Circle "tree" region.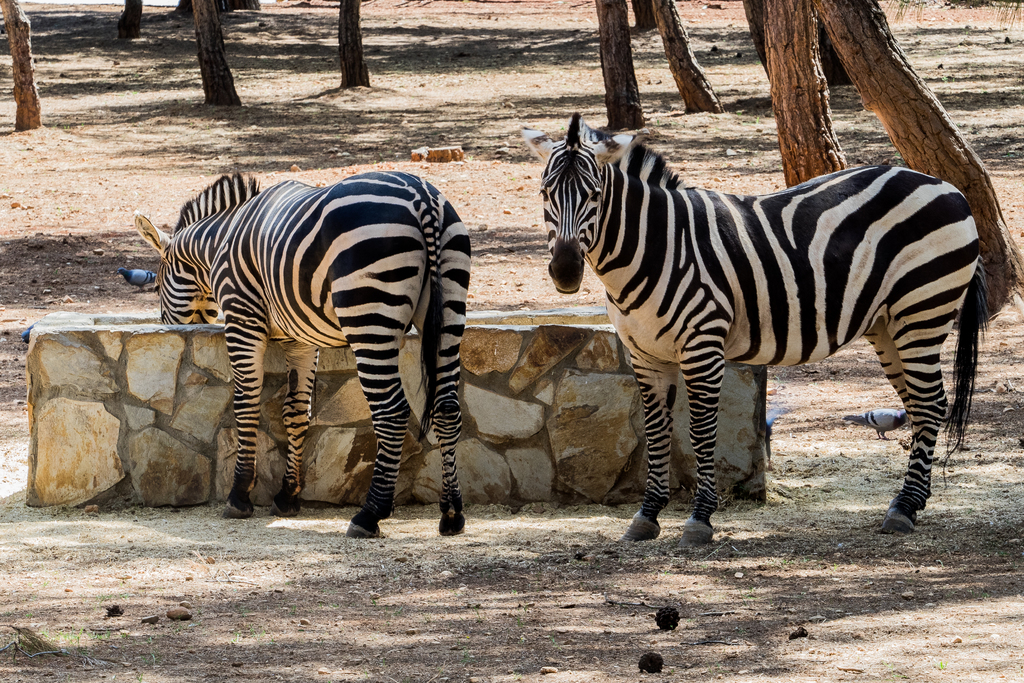
Region: bbox(762, 0, 850, 188).
